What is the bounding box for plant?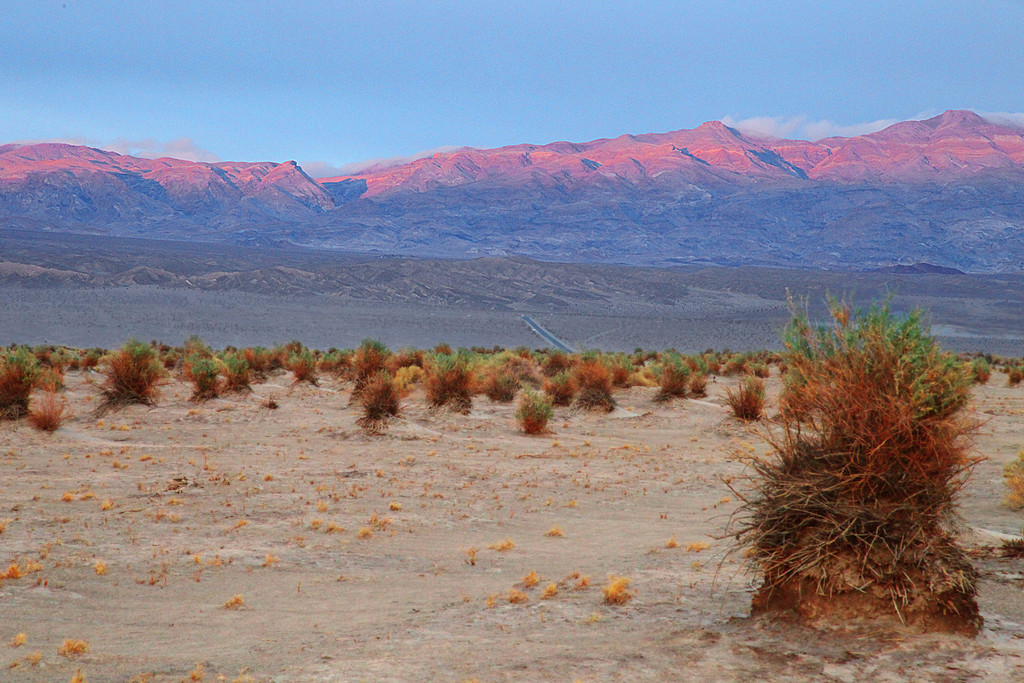
detection(9, 628, 25, 648).
